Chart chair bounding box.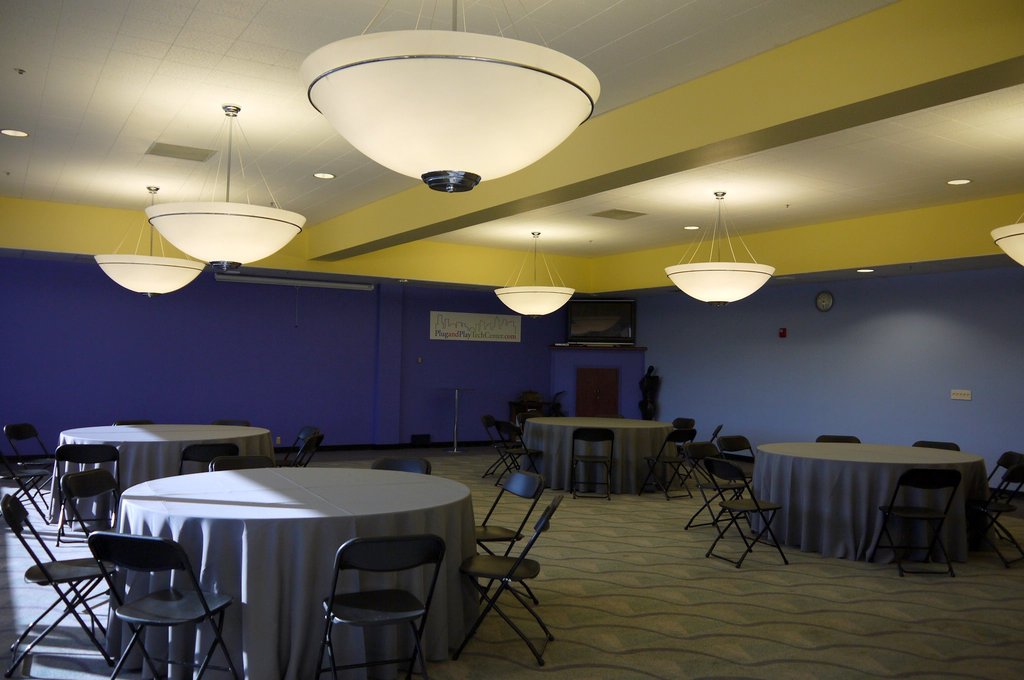
Charted: l=61, t=469, r=124, b=547.
